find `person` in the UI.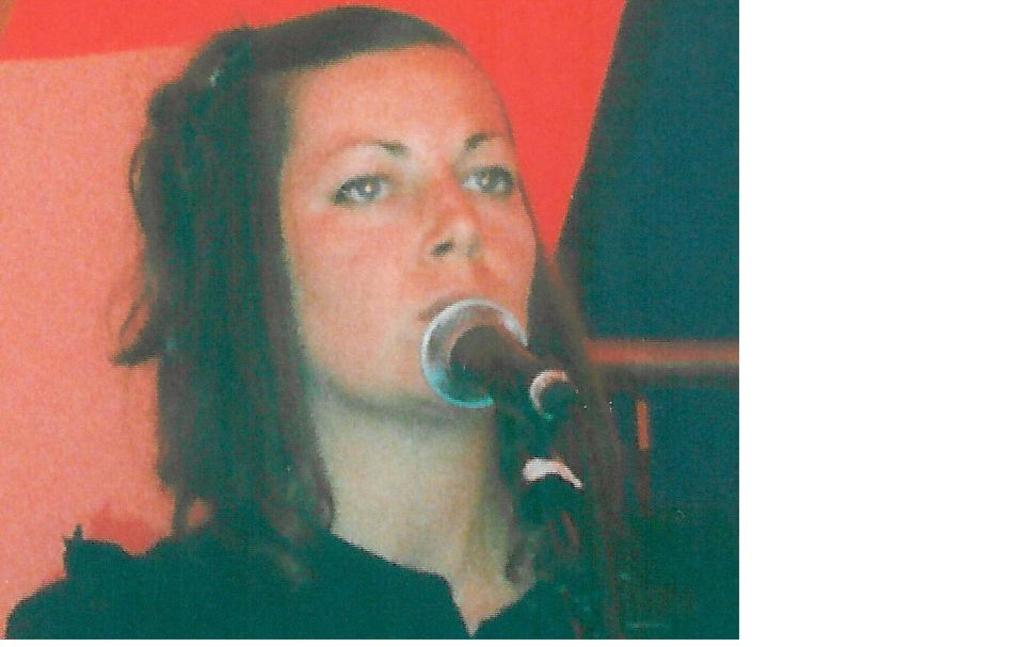
UI element at l=70, t=0, r=653, b=646.
